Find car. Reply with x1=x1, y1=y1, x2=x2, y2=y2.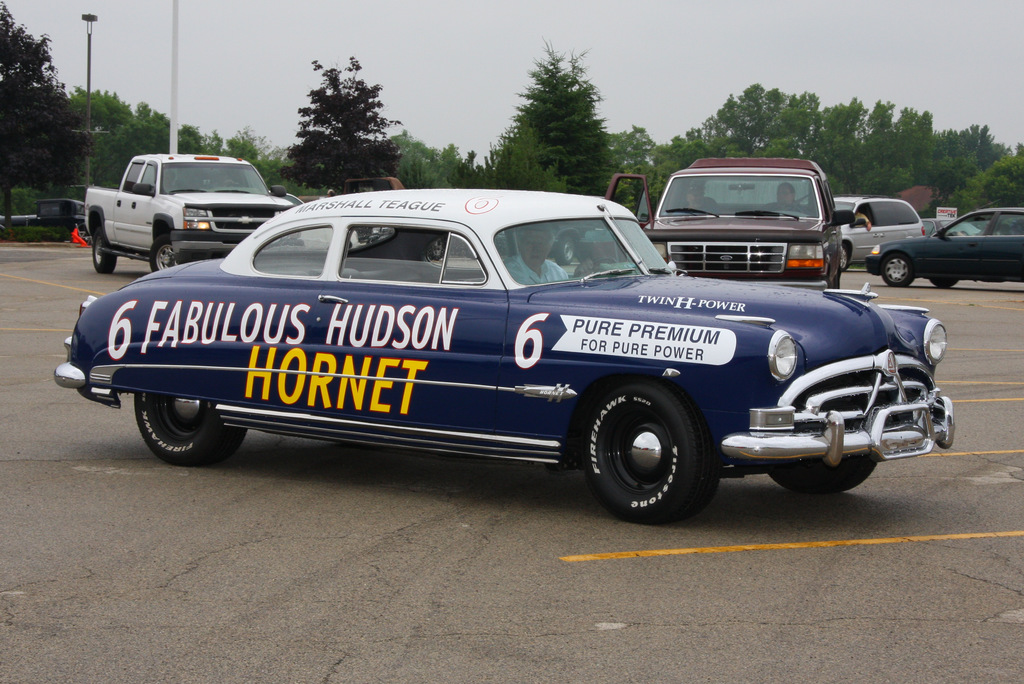
x1=866, y1=205, x2=1023, y2=290.
